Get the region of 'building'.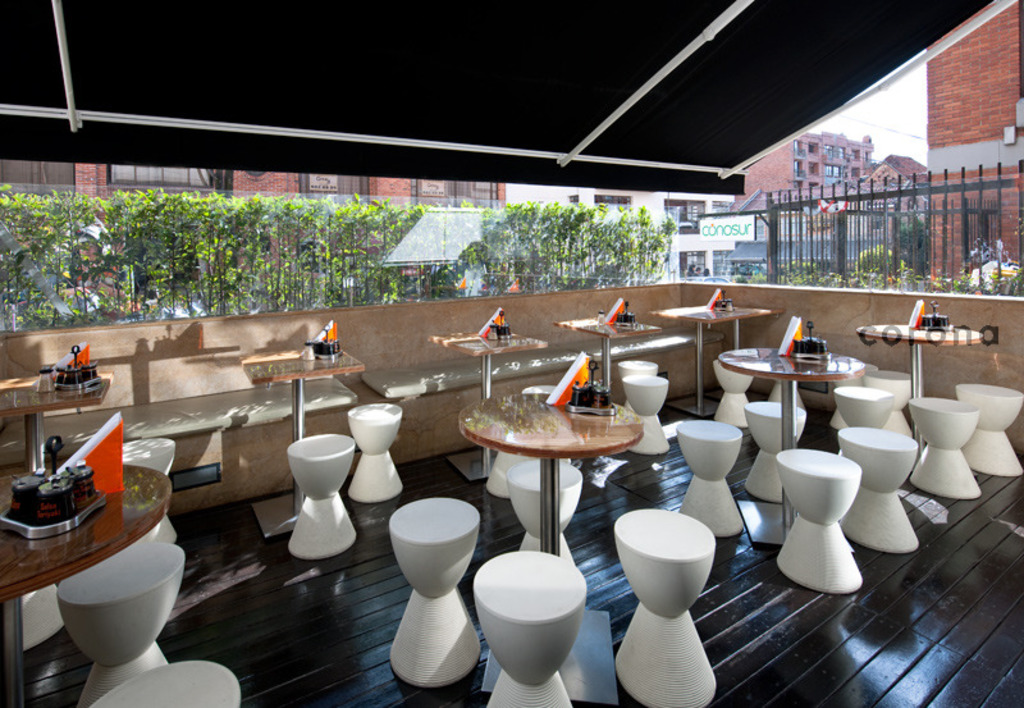
rect(0, 0, 1023, 707).
